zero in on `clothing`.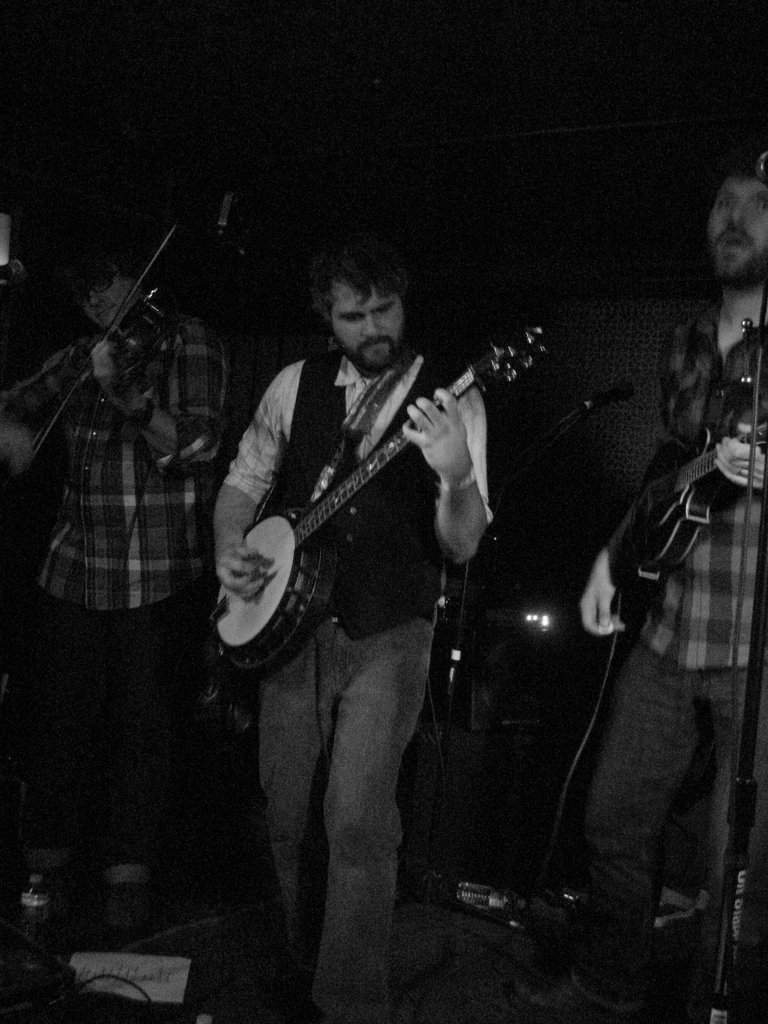
Zeroed in: [221, 347, 493, 1023].
